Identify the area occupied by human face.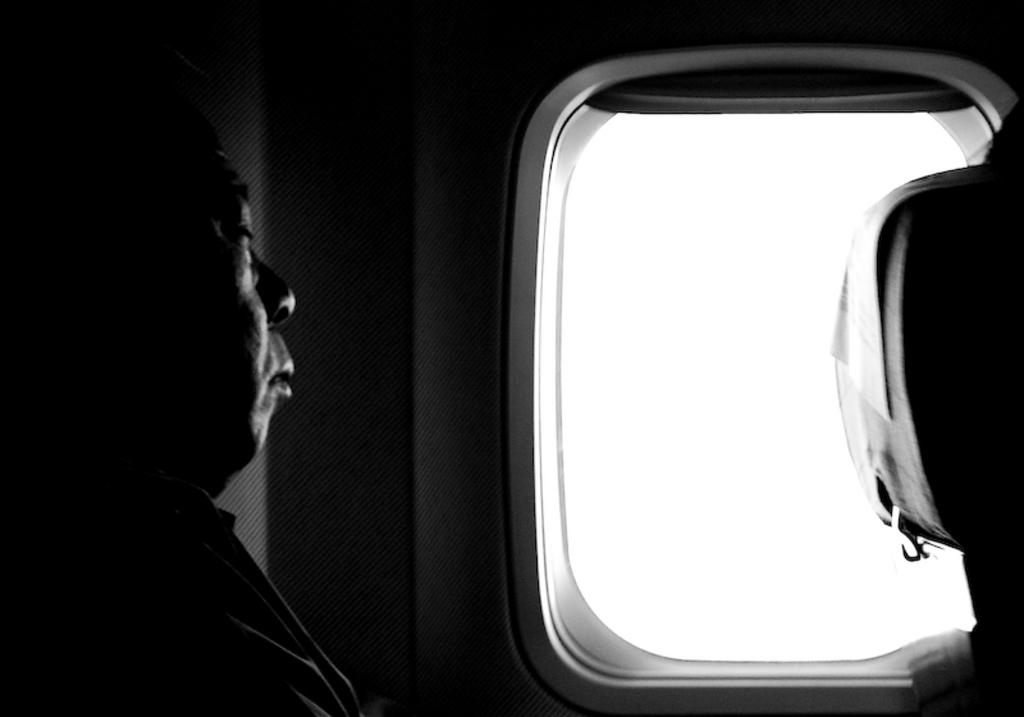
Area: 205/188/298/449.
